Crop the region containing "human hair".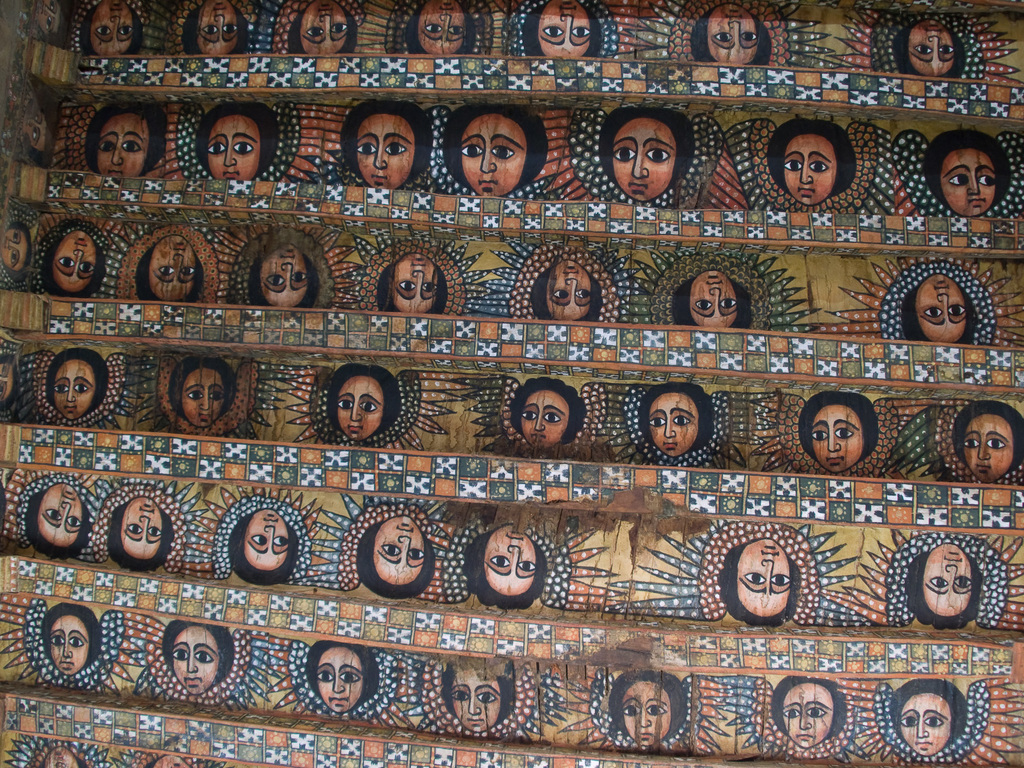
Crop region: (287, 6, 360, 57).
